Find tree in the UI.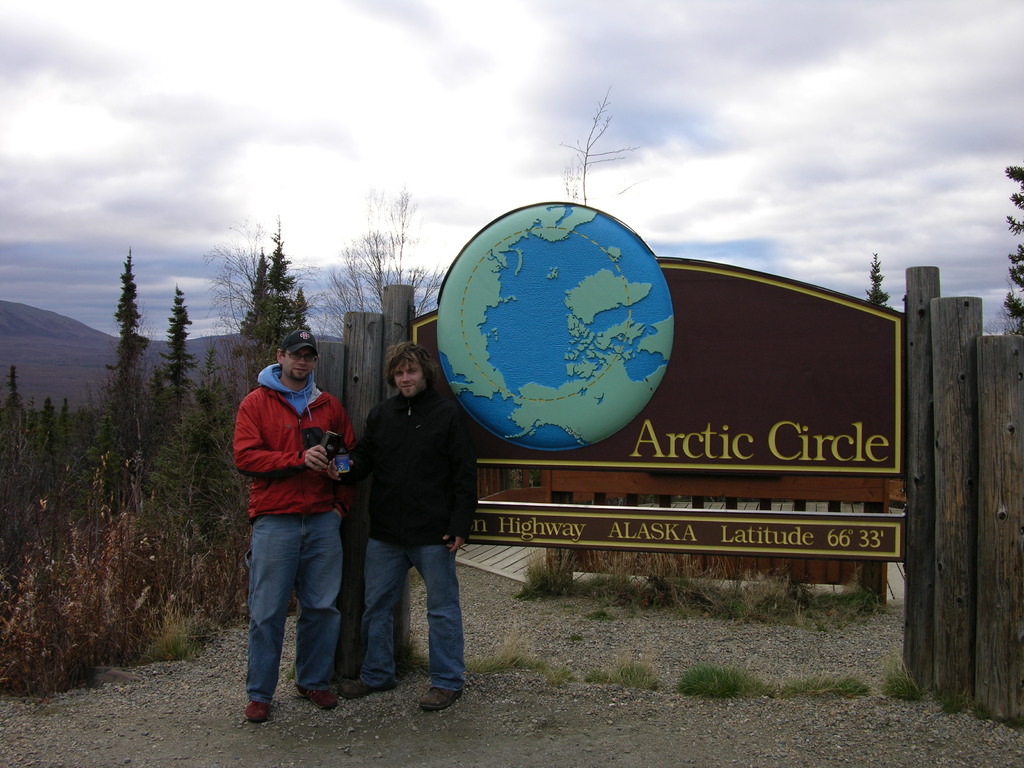
UI element at [320, 189, 456, 342].
